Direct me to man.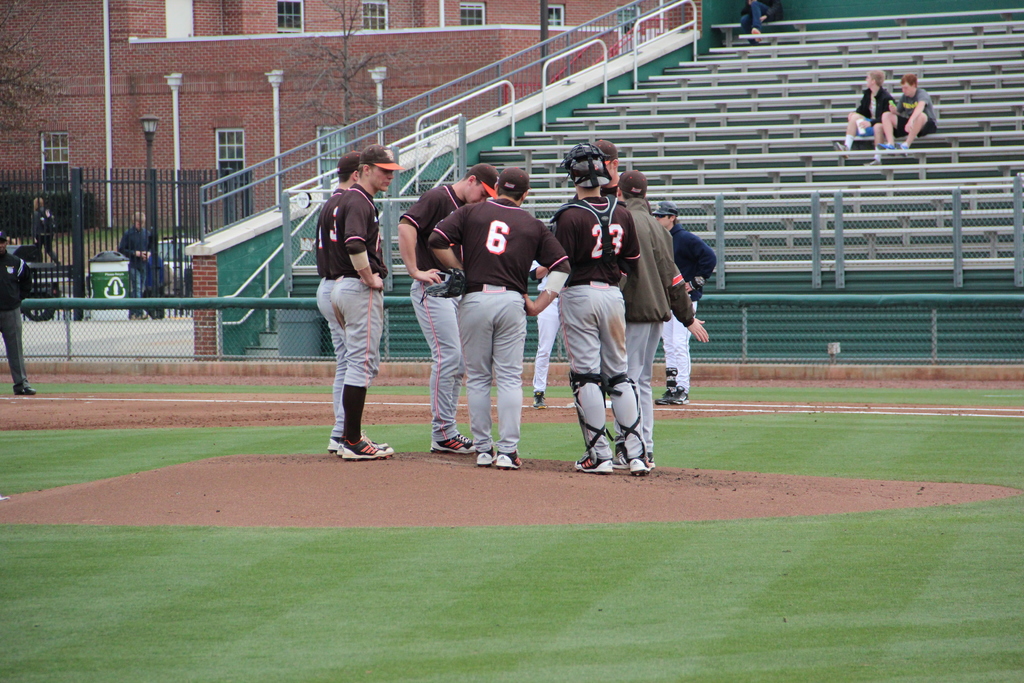
Direction: [left=611, top=167, right=713, bottom=473].
